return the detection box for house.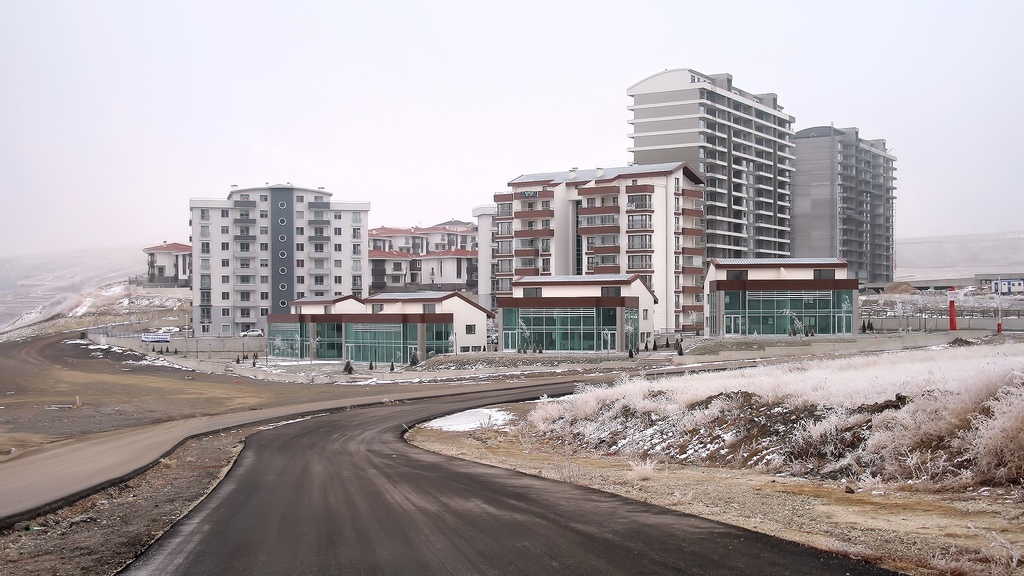
box(138, 243, 199, 289).
